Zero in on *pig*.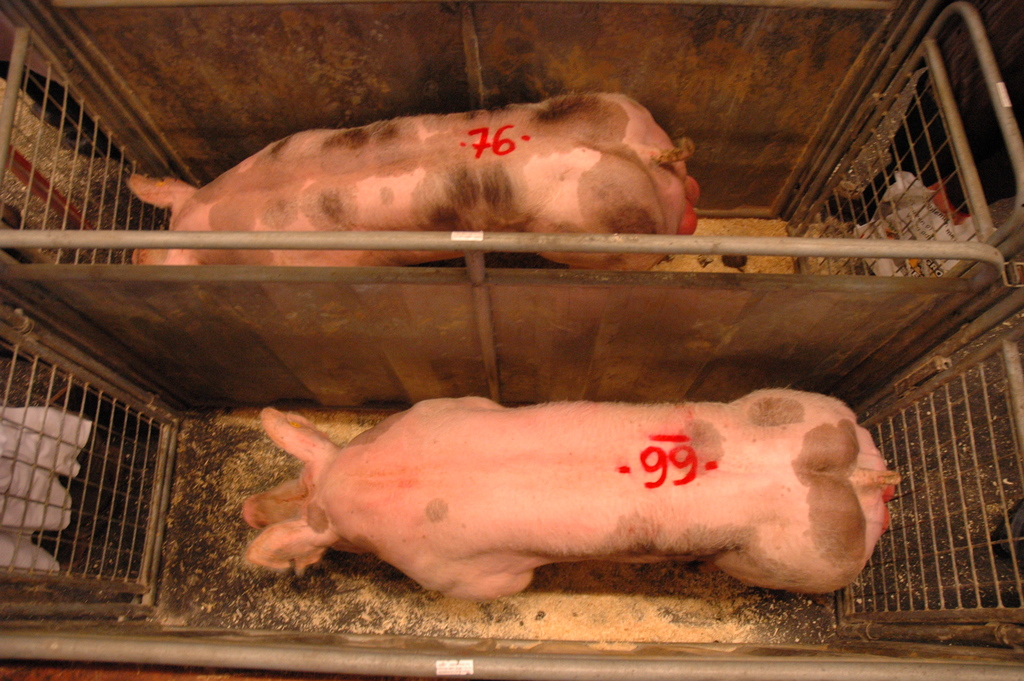
Zeroed in: crop(240, 386, 899, 596).
